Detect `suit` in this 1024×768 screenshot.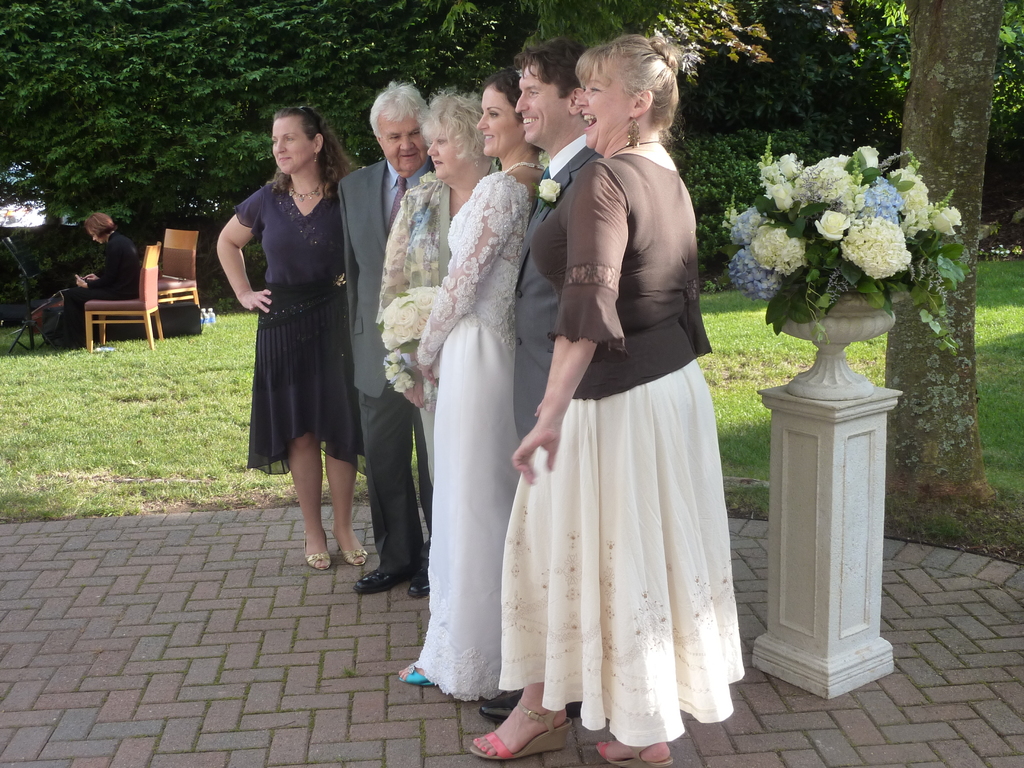
Detection: rect(514, 129, 604, 454).
